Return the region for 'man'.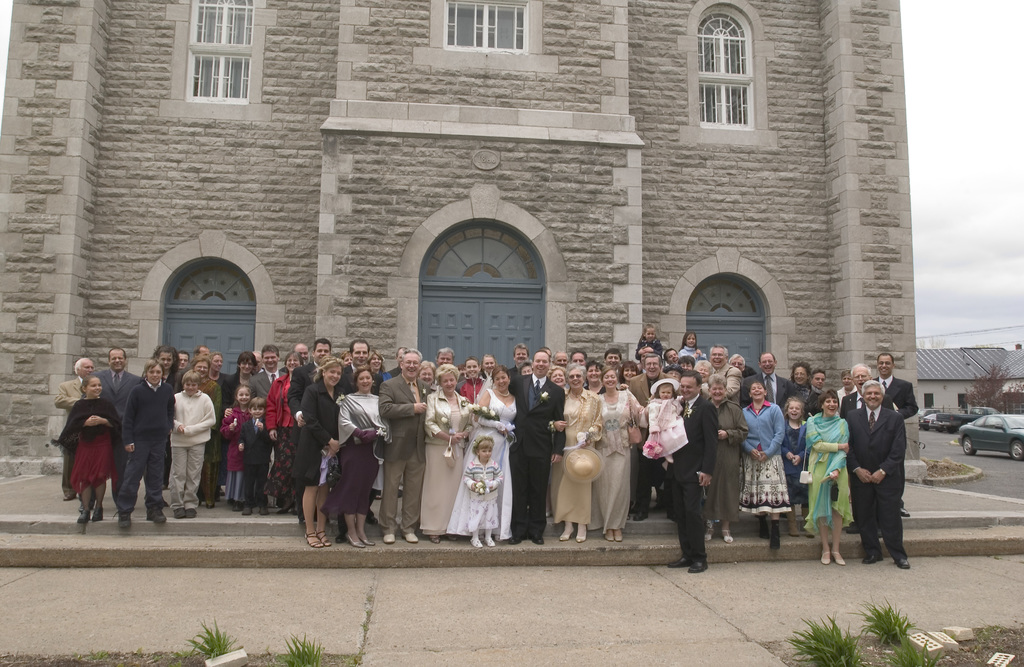
detection(876, 350, 921, 421).
